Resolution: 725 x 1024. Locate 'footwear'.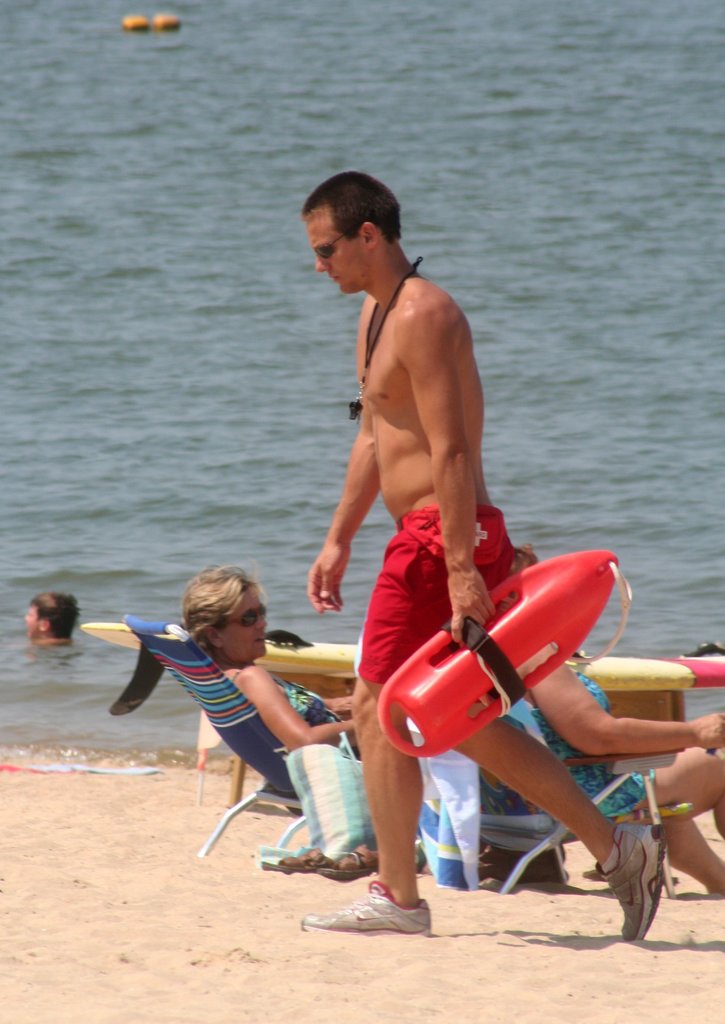
327/844/380/872.
